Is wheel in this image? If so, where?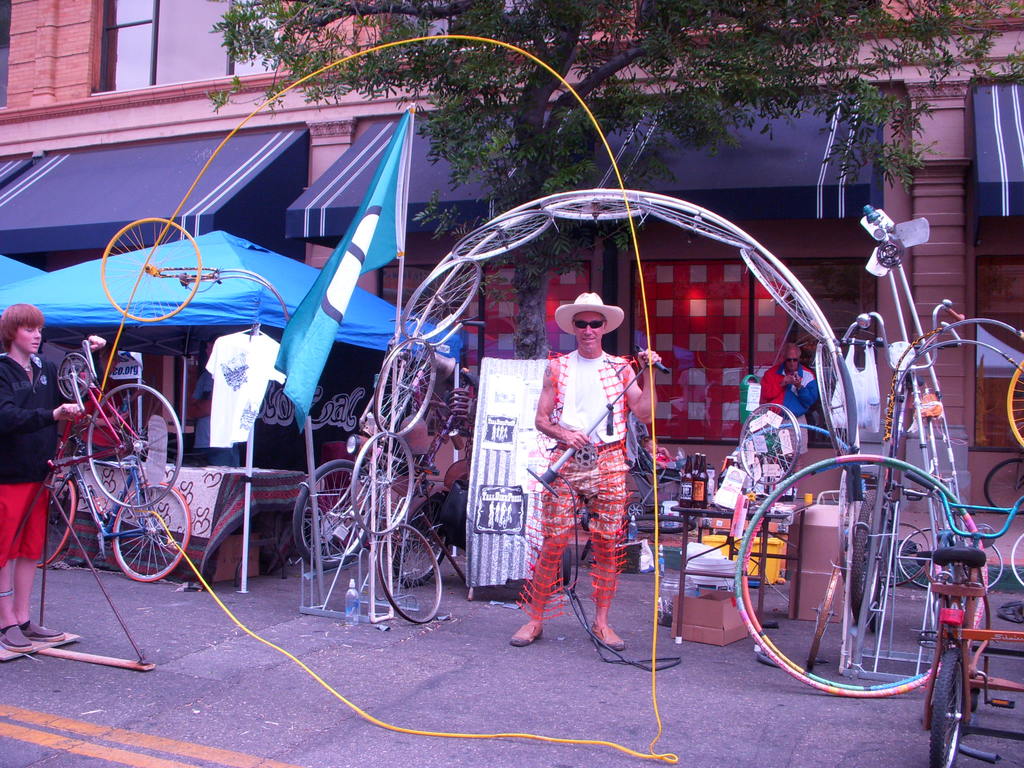
Yes, at (870,527,892,632).
